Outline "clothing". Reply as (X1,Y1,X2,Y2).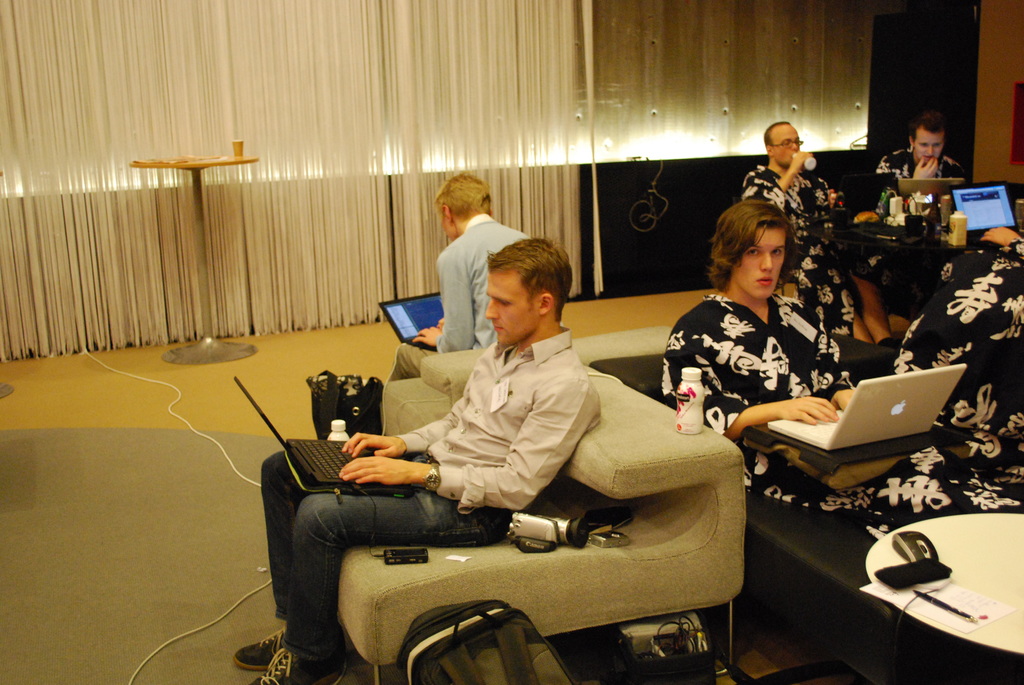
(417,213,523,365).
